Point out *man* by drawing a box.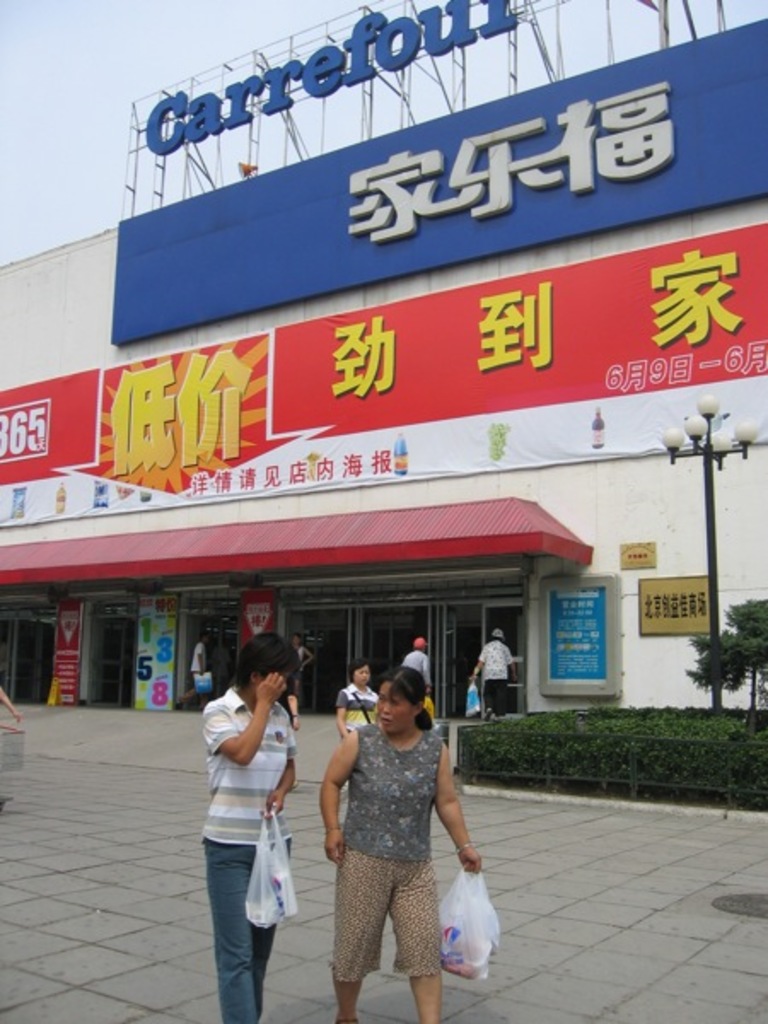
(left=401, top=637, right=432, bottom=693).
